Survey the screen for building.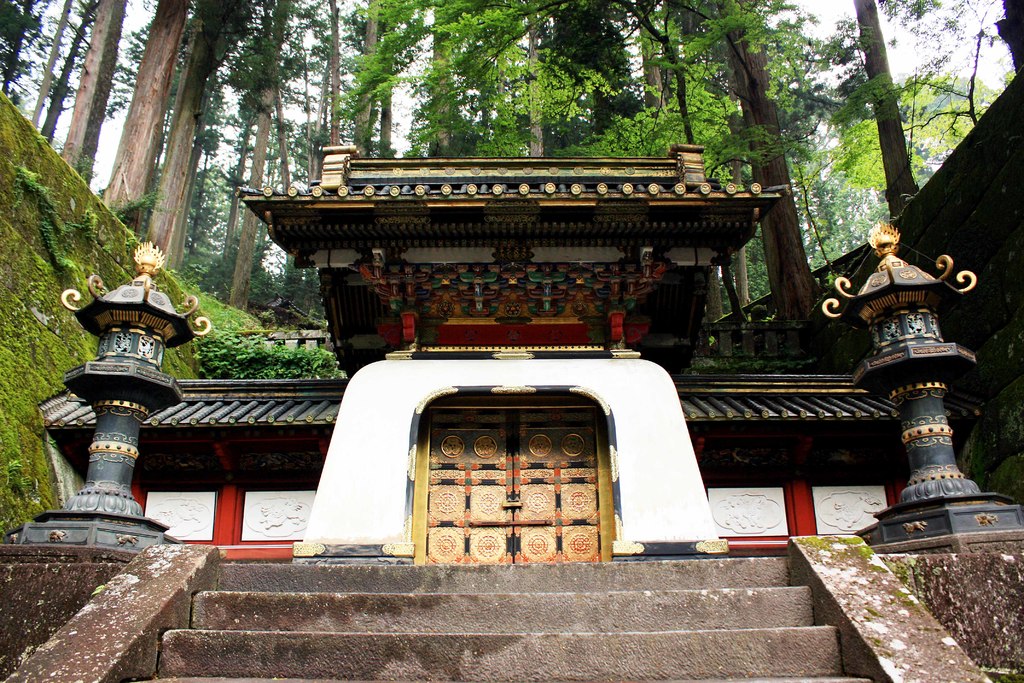
Survey found: (left=31, top=138, right=981, bottom=566).
